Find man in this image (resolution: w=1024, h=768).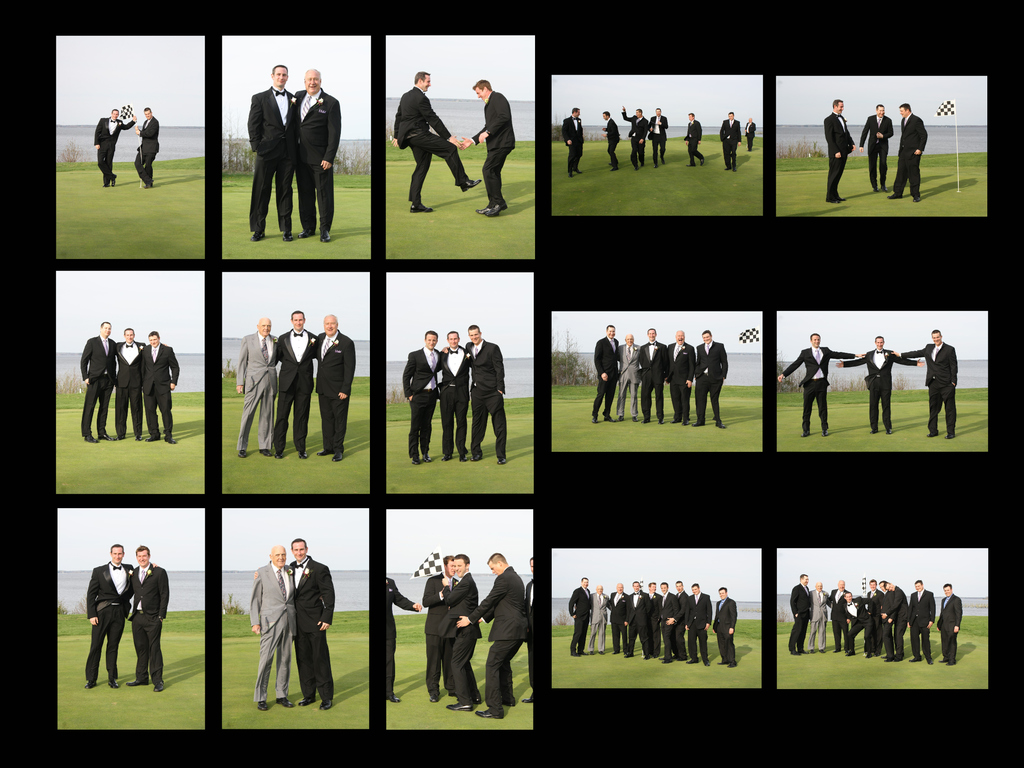
92, 101, 135, 188.
